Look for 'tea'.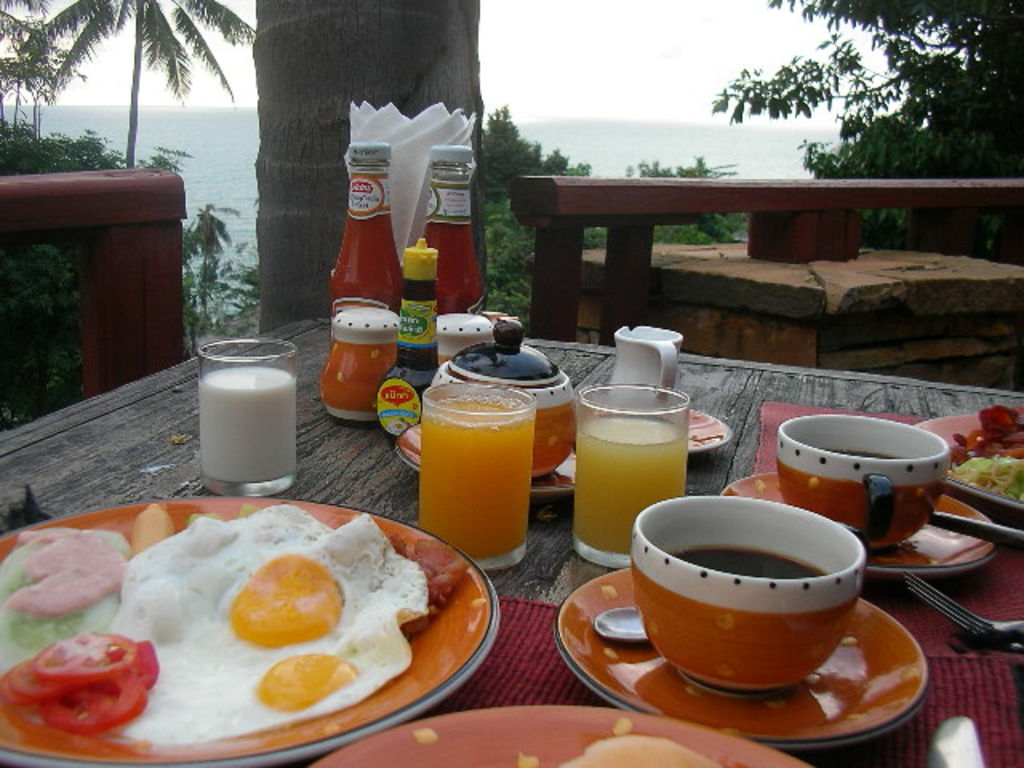
Found: l=674, t=546, r=827, b=582.
